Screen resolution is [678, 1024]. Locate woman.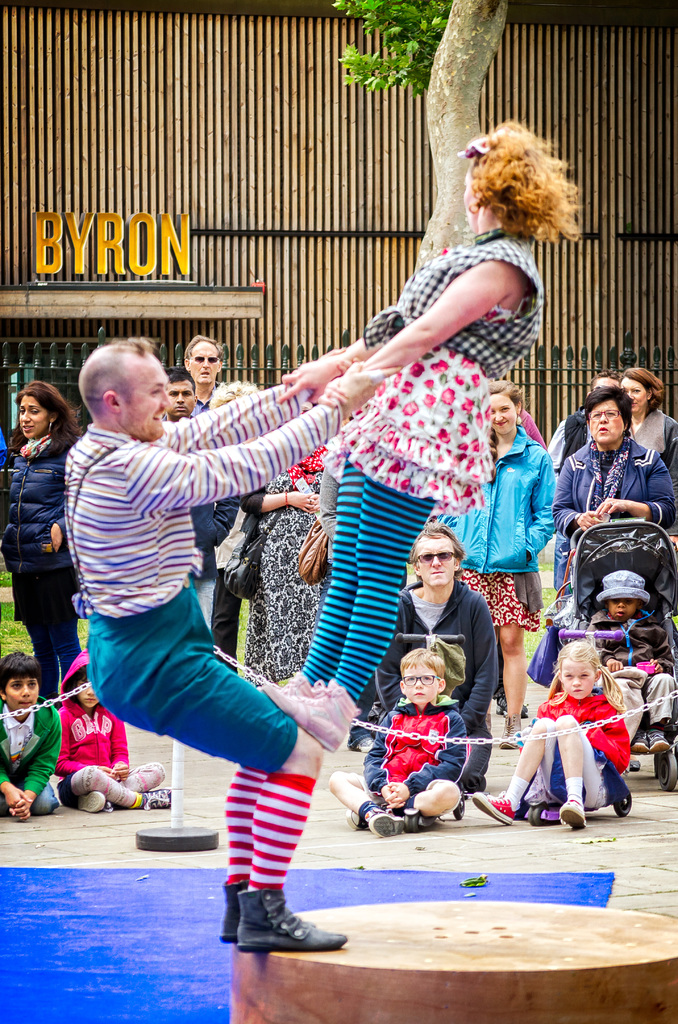
0/377/83/705.
